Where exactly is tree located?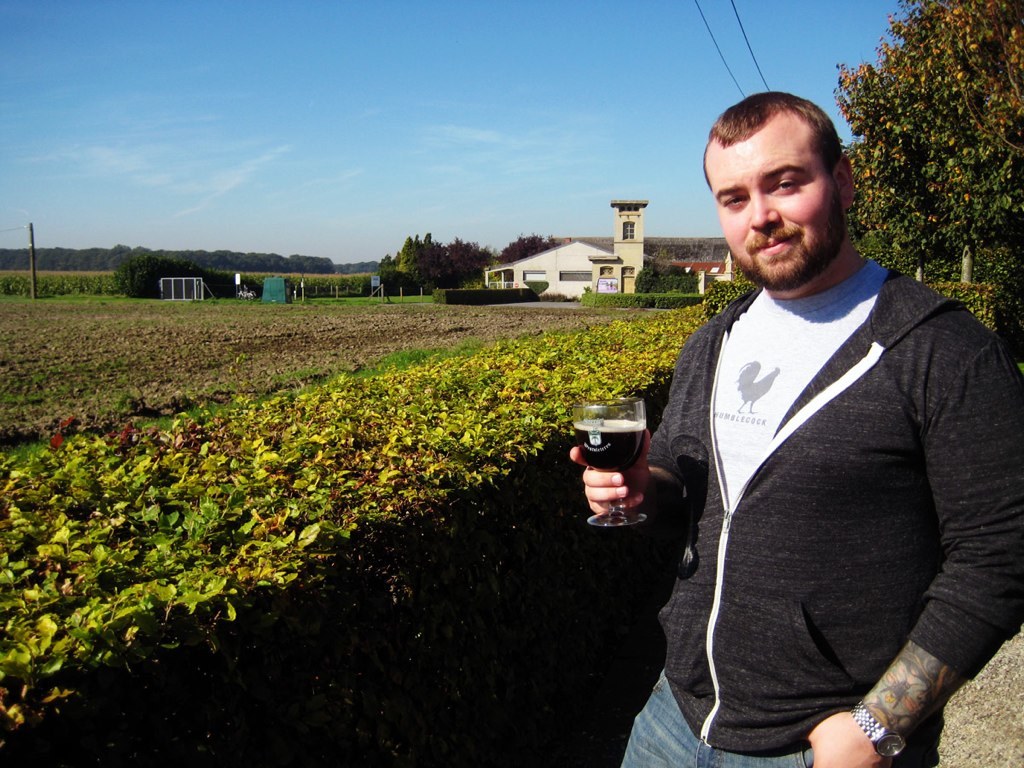
Its bounding box is [109,249,251,296].
